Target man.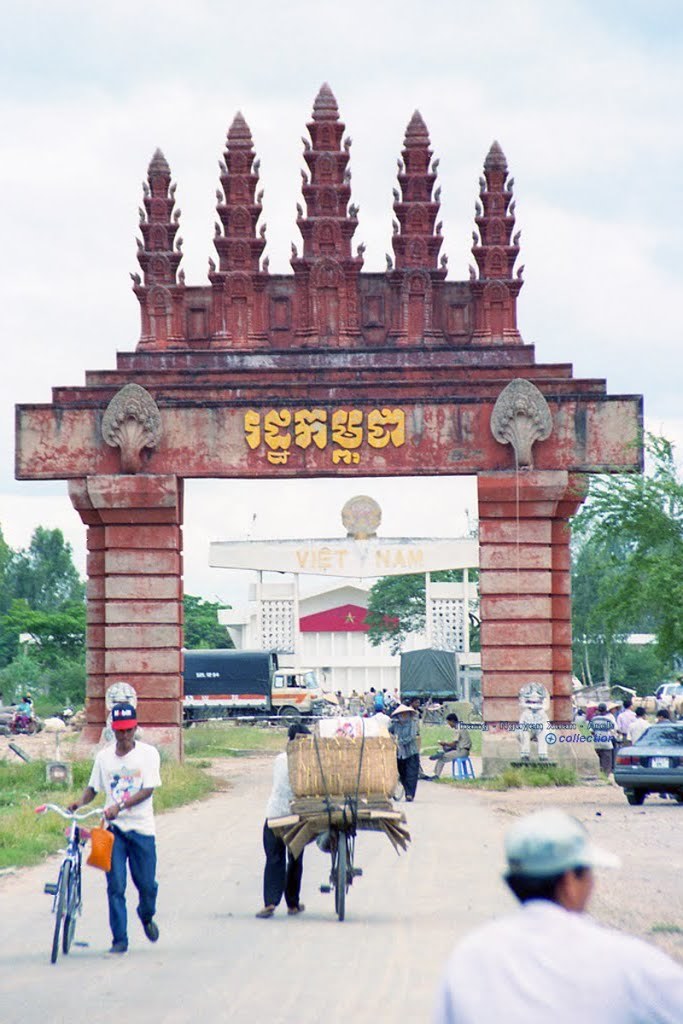
Target region: 429,712,465,781.
